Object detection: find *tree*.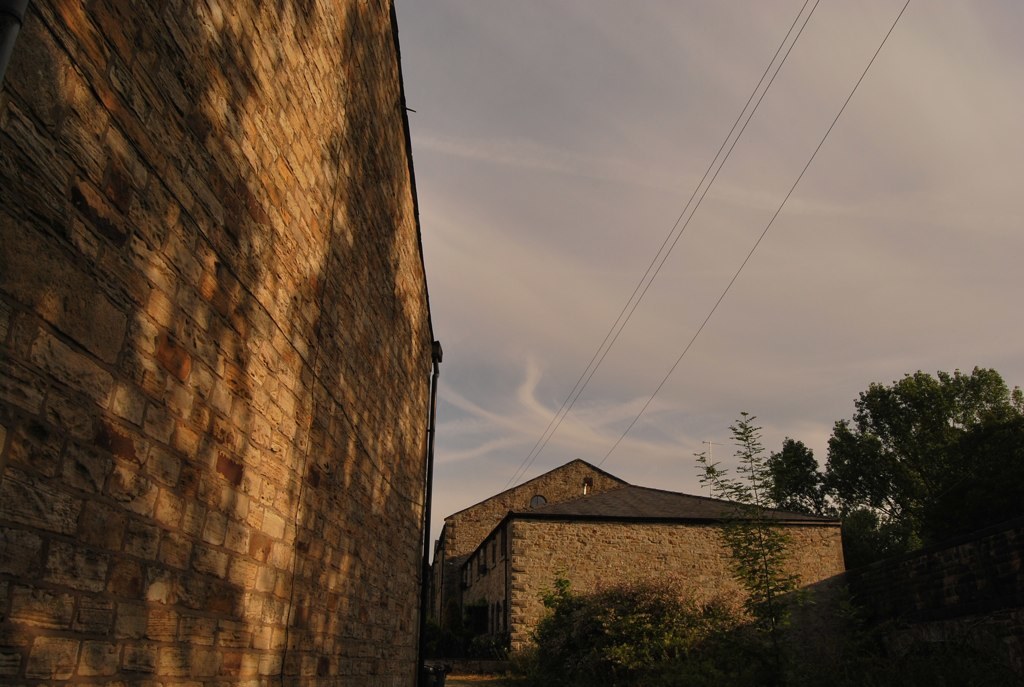
923/407/1023/686.
